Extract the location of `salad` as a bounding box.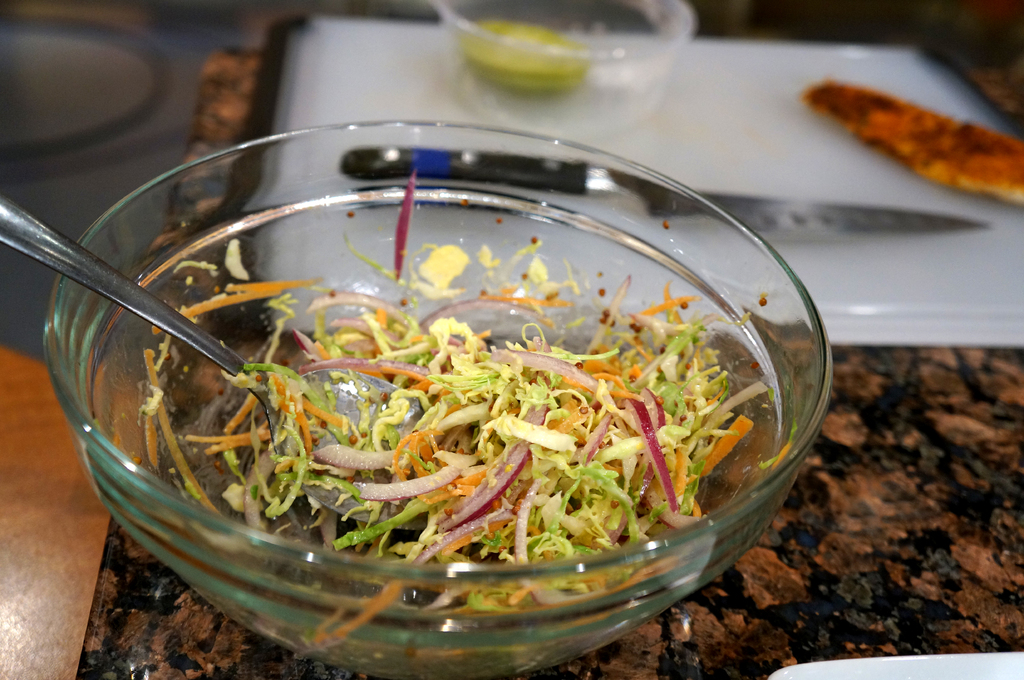
(140, 172, 794, 564).
